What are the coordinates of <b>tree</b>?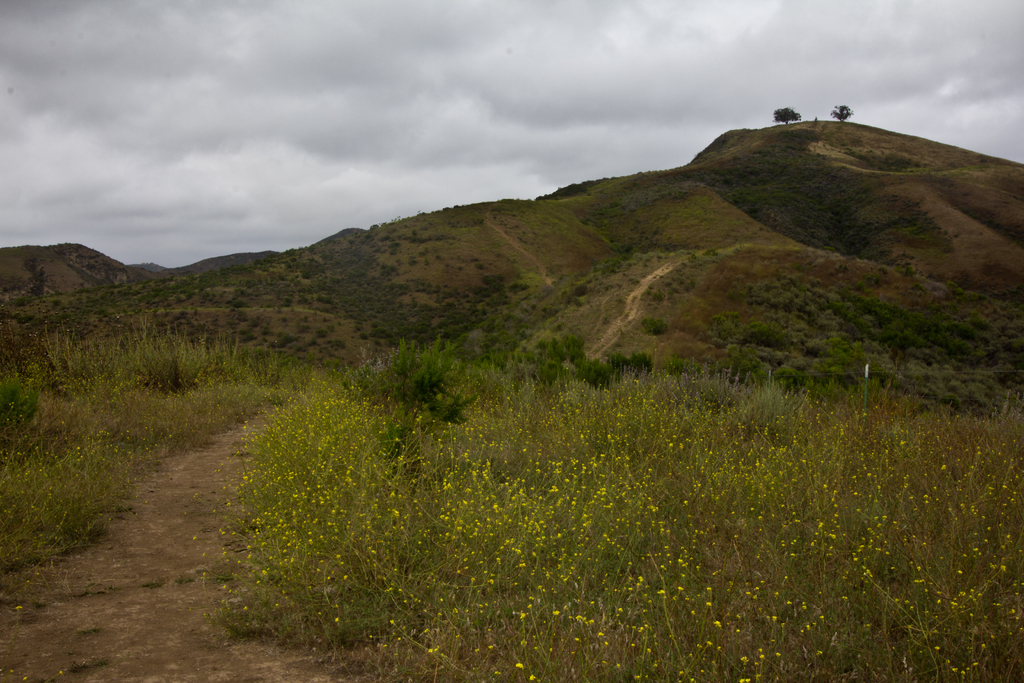
(left=20, top=258, right=52, bottom=317).
